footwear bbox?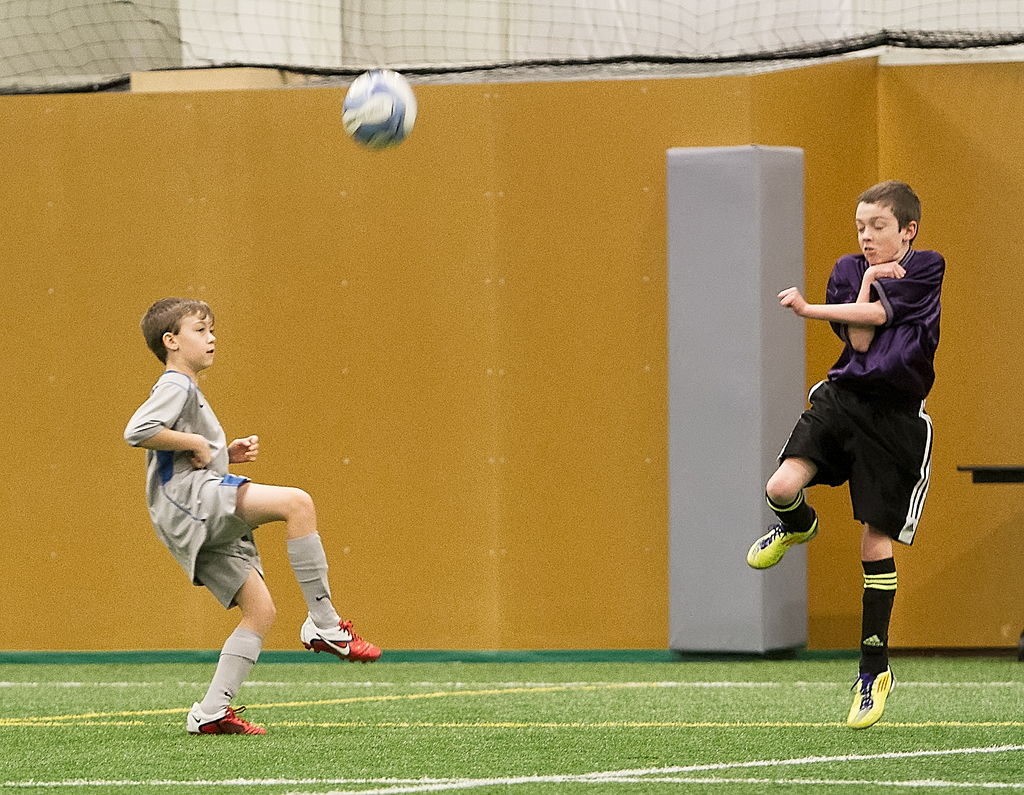
845,661,904,734
